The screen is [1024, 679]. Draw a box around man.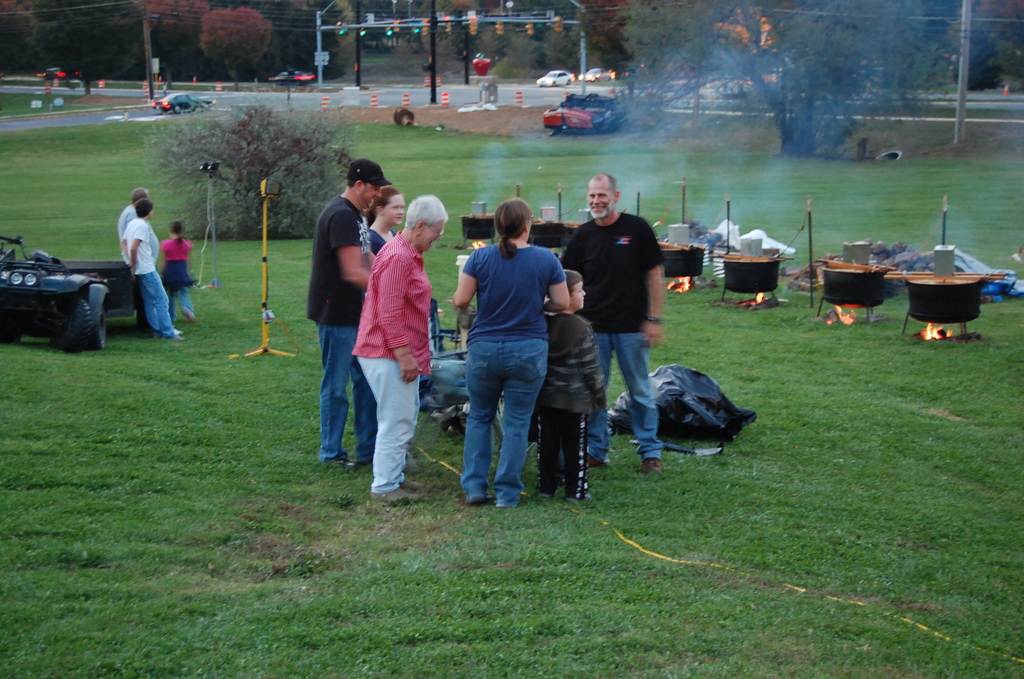
select_region(565, 179, 682, 441).
